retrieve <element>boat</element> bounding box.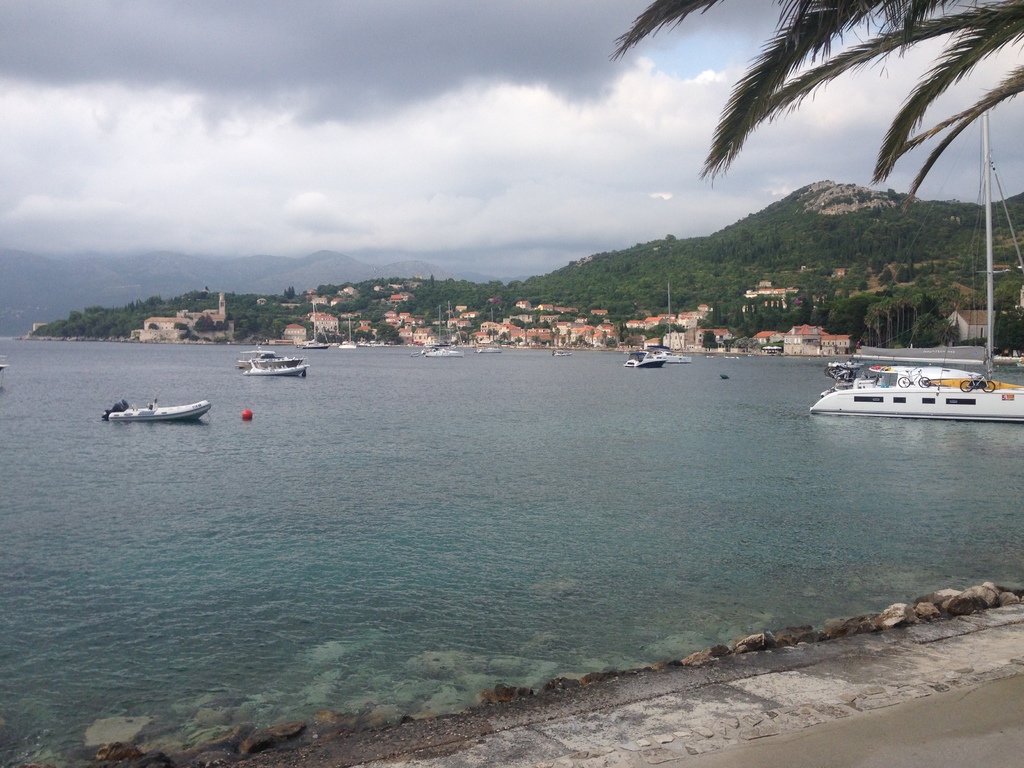
Bounding box: region(653, 284, 691, 367).
